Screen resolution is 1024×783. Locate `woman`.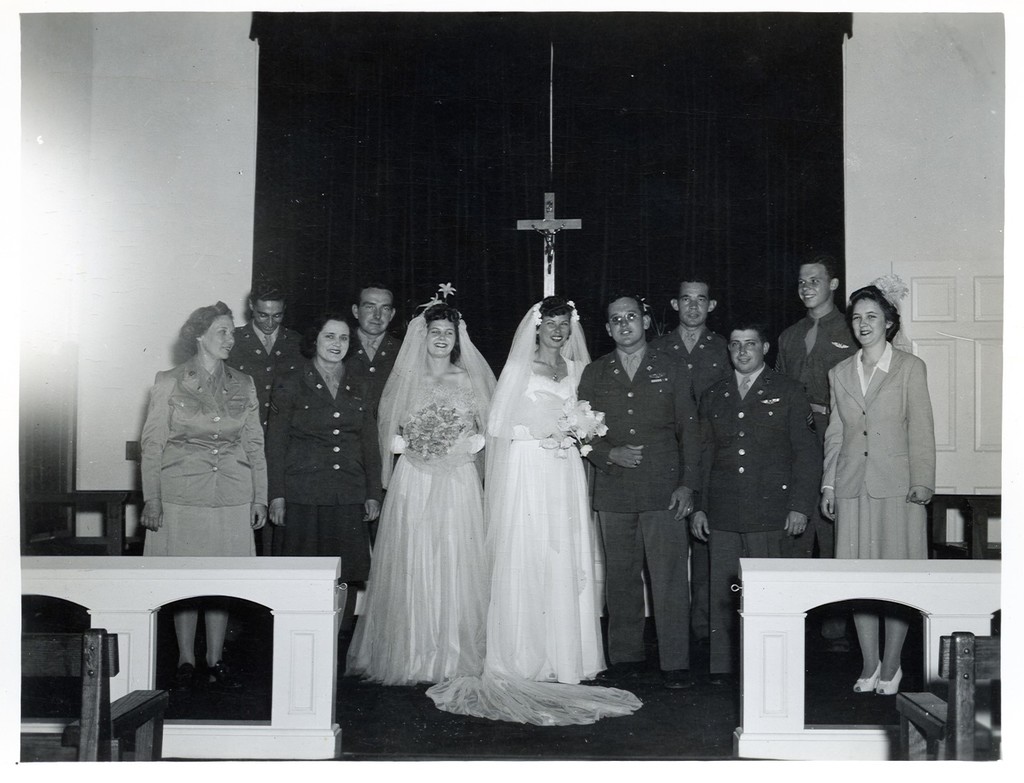
(354, 288, 498, 720).
